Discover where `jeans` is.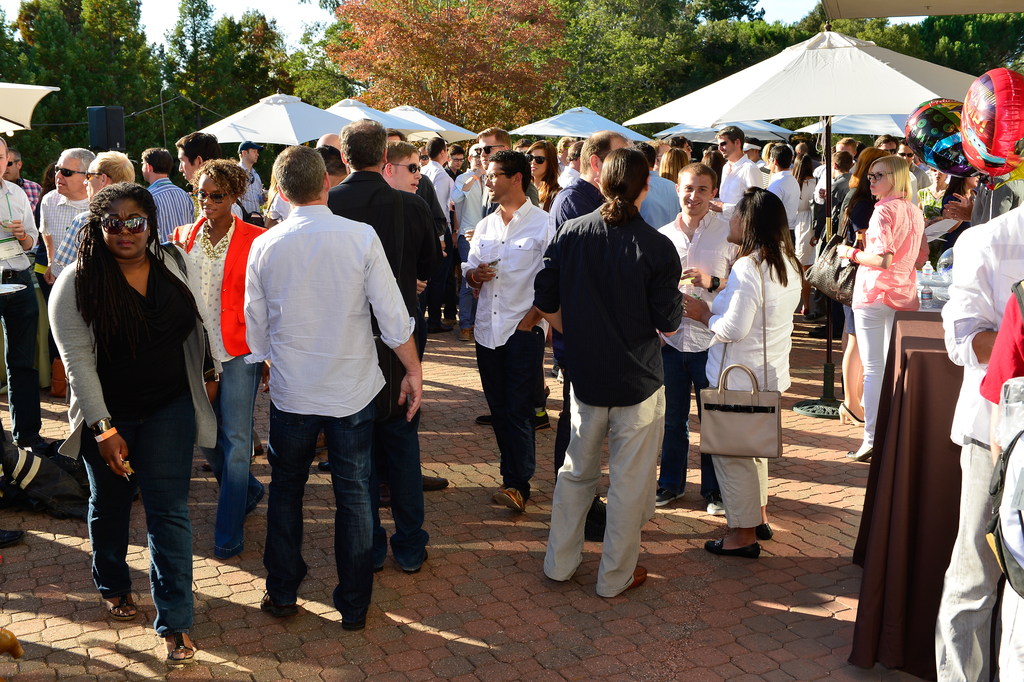
Discovered at box(202, 350, 264, 558).
